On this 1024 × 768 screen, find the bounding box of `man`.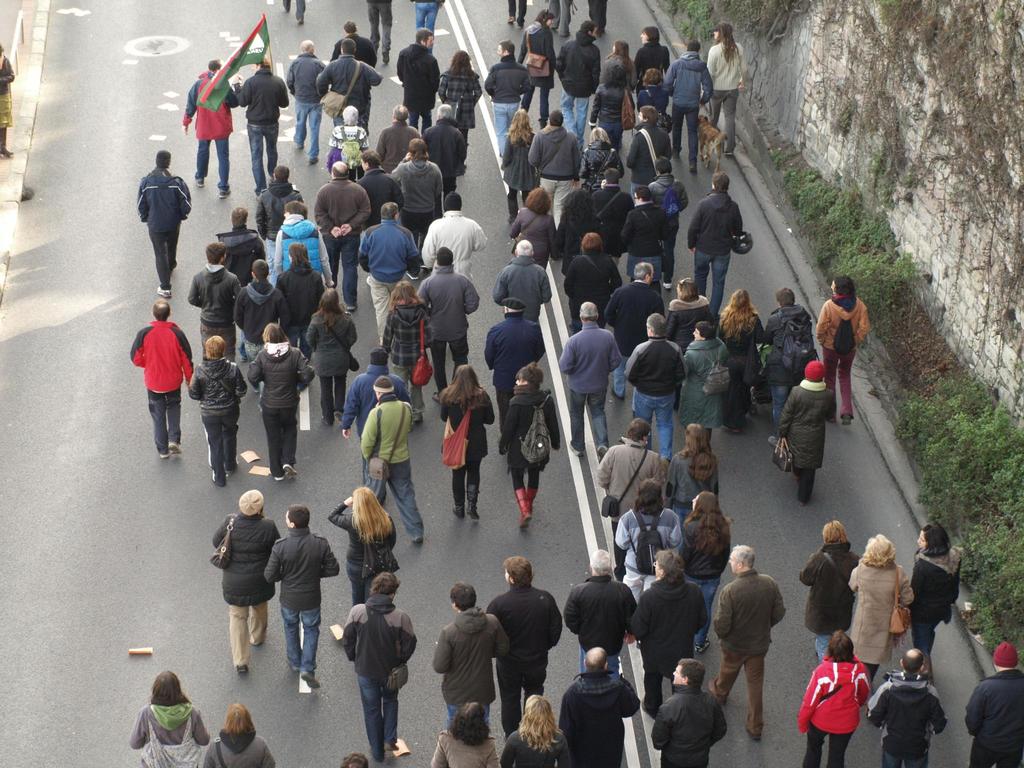
Bounding box: bbox(316, 42, 380, 127).
